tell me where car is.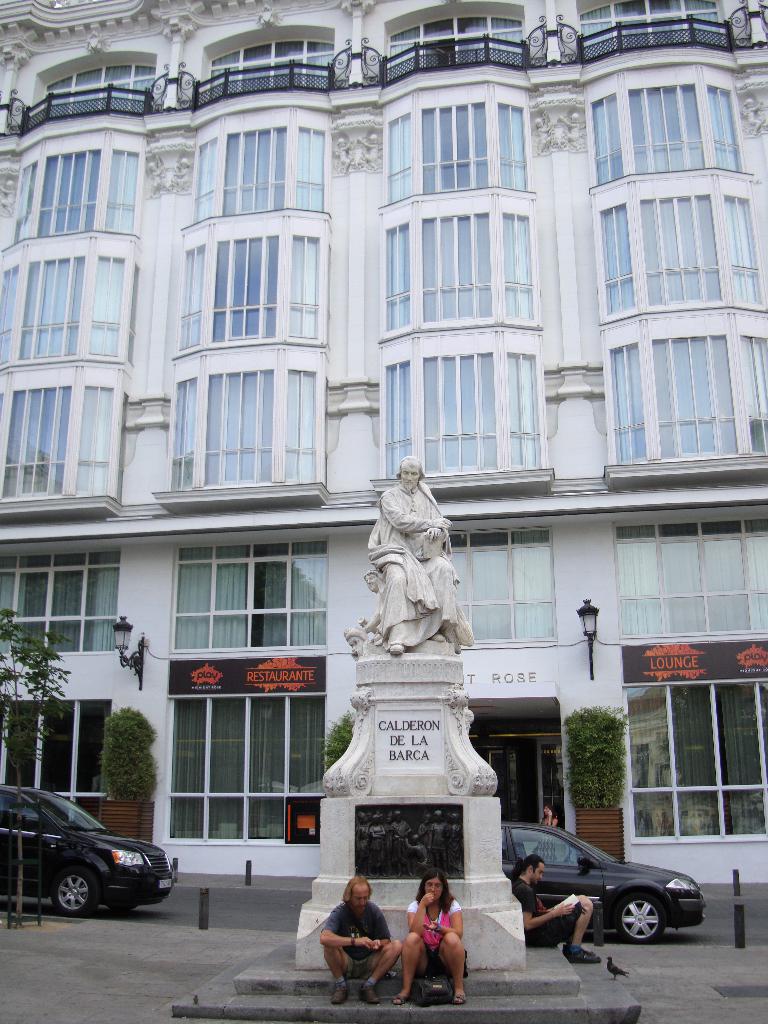
car is at crop(8, 785, 184, 920).
